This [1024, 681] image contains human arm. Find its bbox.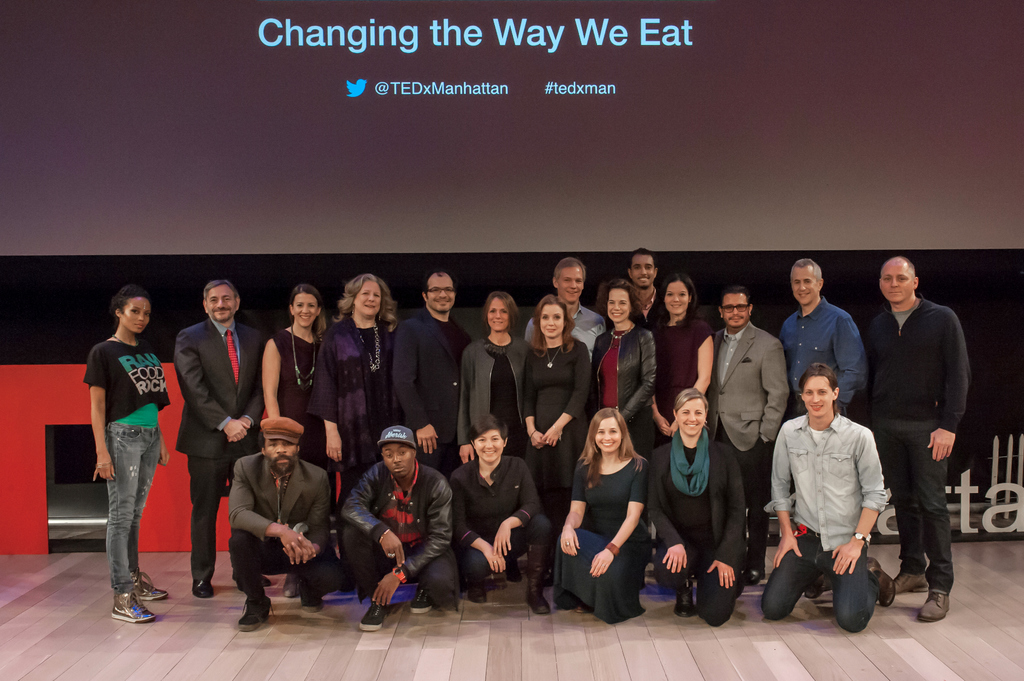
left=451, top=477, right=509, bottom=575.
